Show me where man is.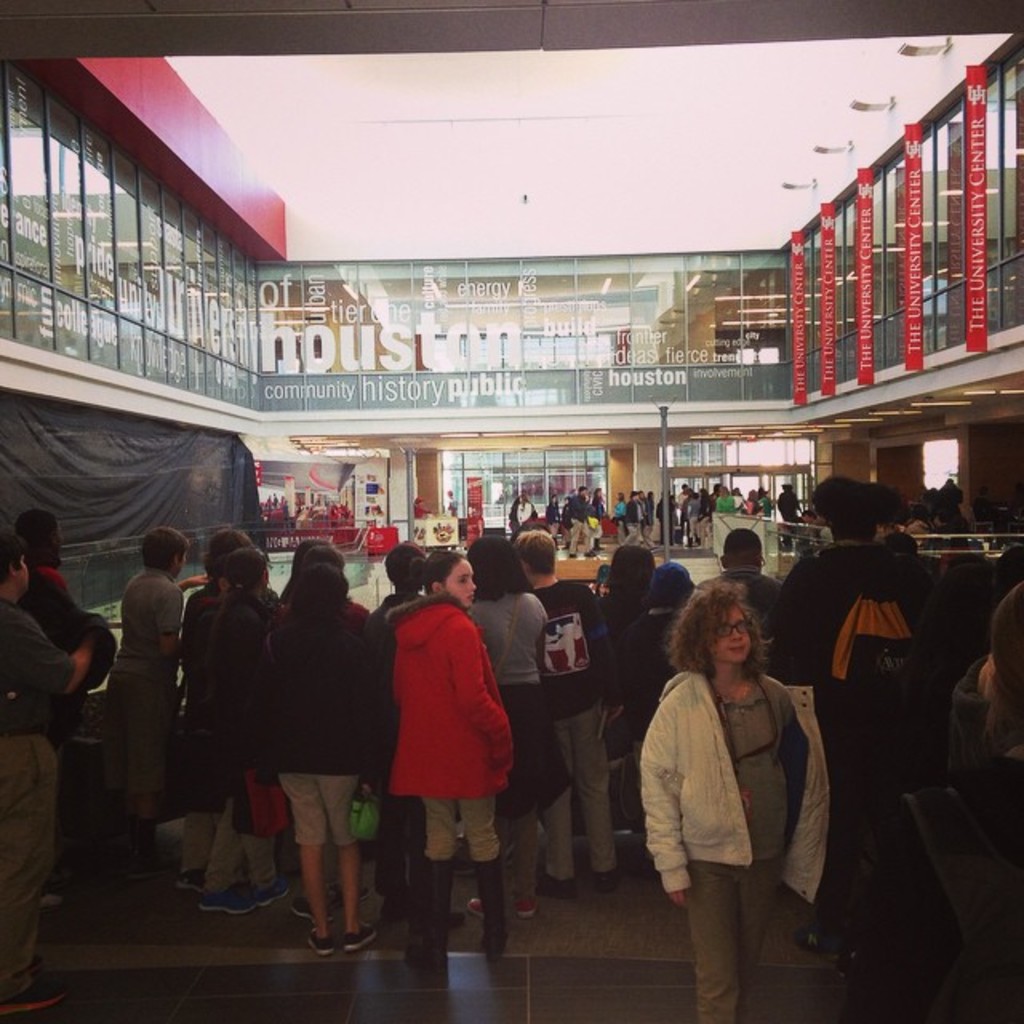
man is at 6/509/112/730.
